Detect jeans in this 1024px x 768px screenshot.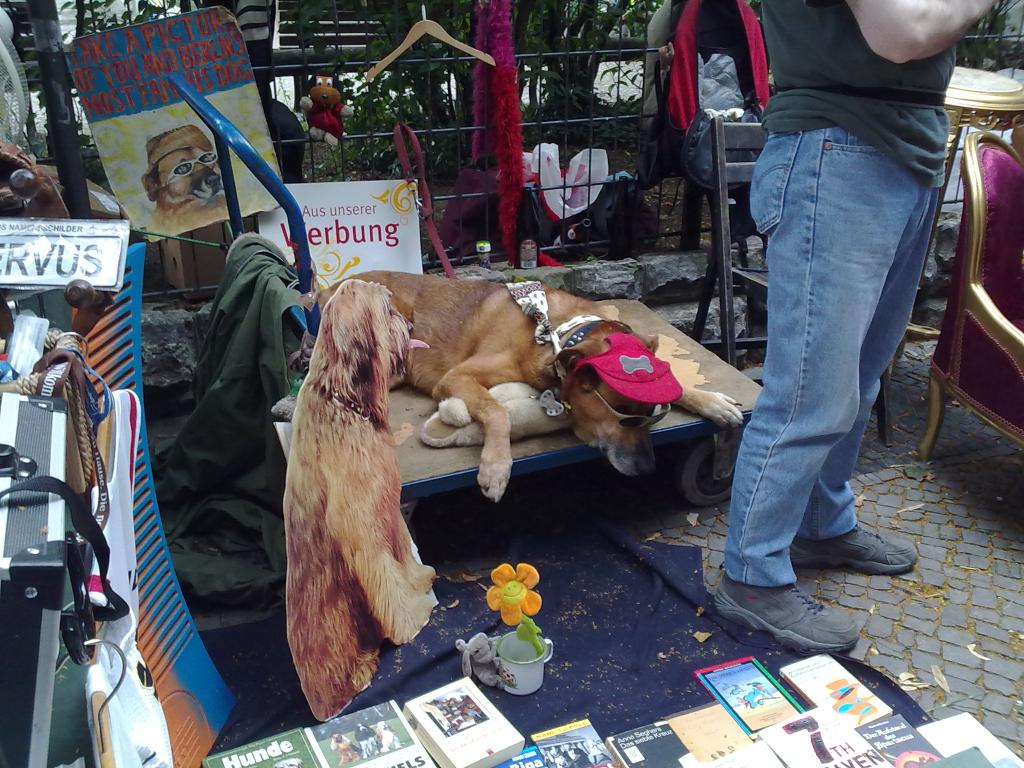
Detection: BBox(716, 91, 953, 603).
